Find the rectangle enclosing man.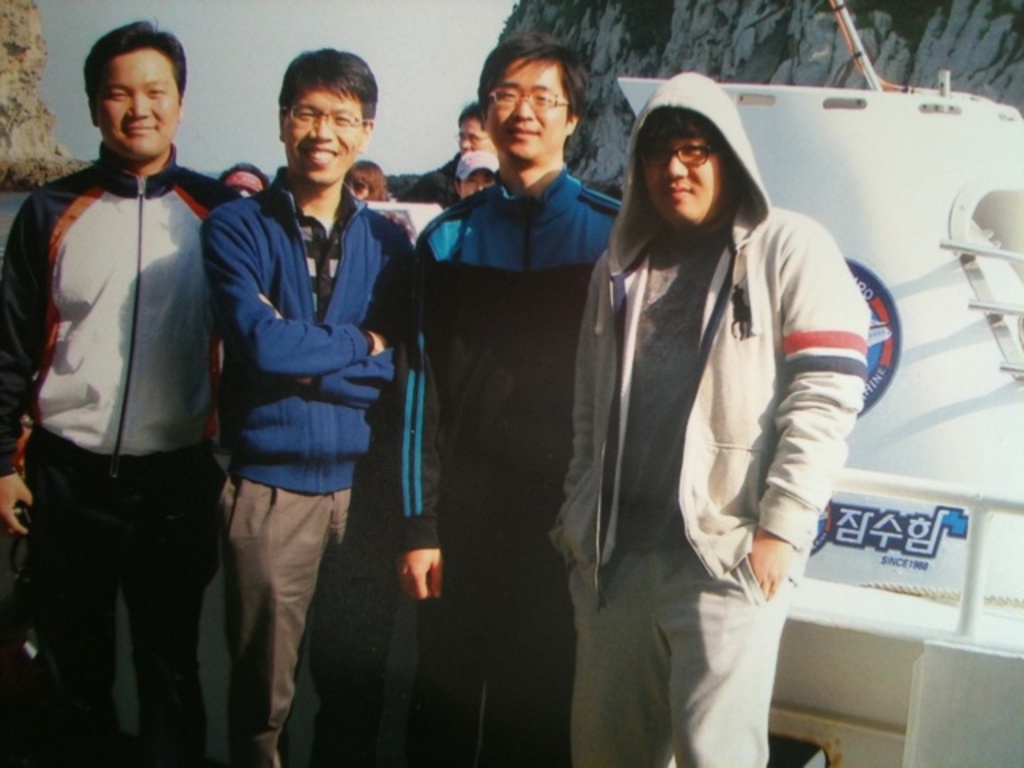
<box>554,67,875,766</box>.
